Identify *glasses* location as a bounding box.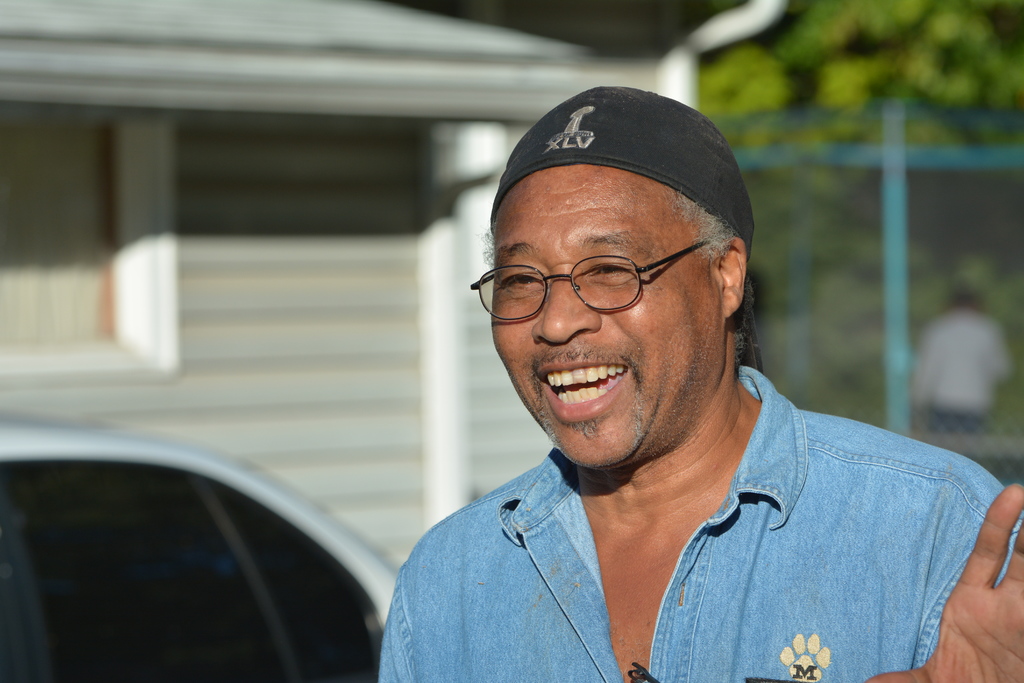
[466, 231, 724, 323].
